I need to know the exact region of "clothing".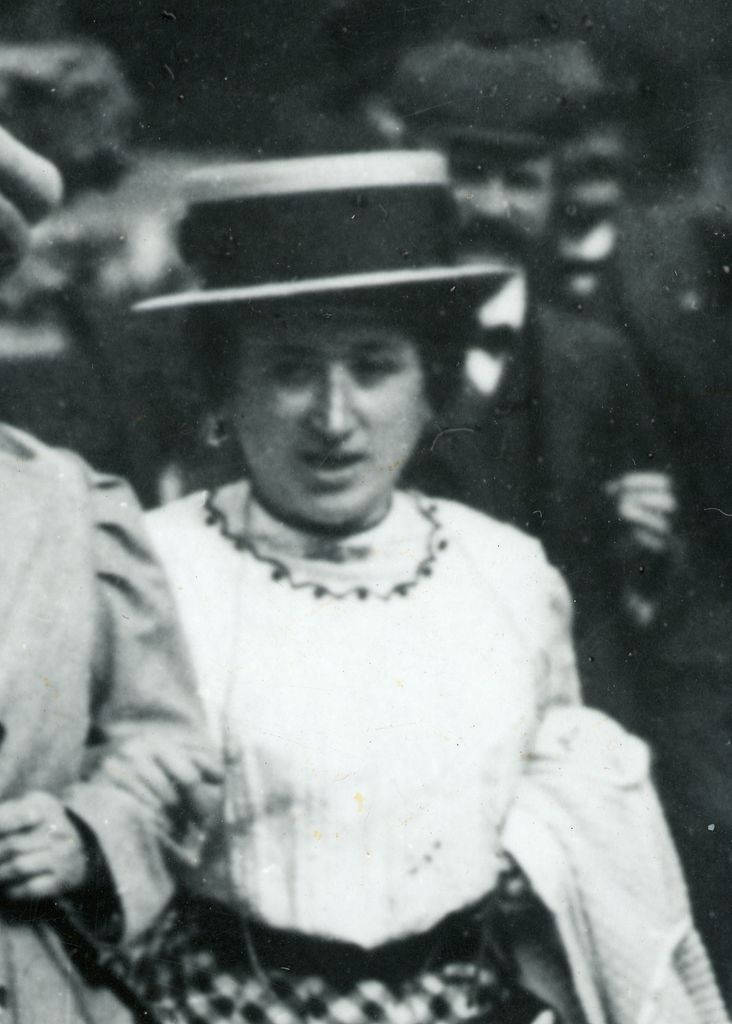
Region: [0, 420, 209, 1023].
